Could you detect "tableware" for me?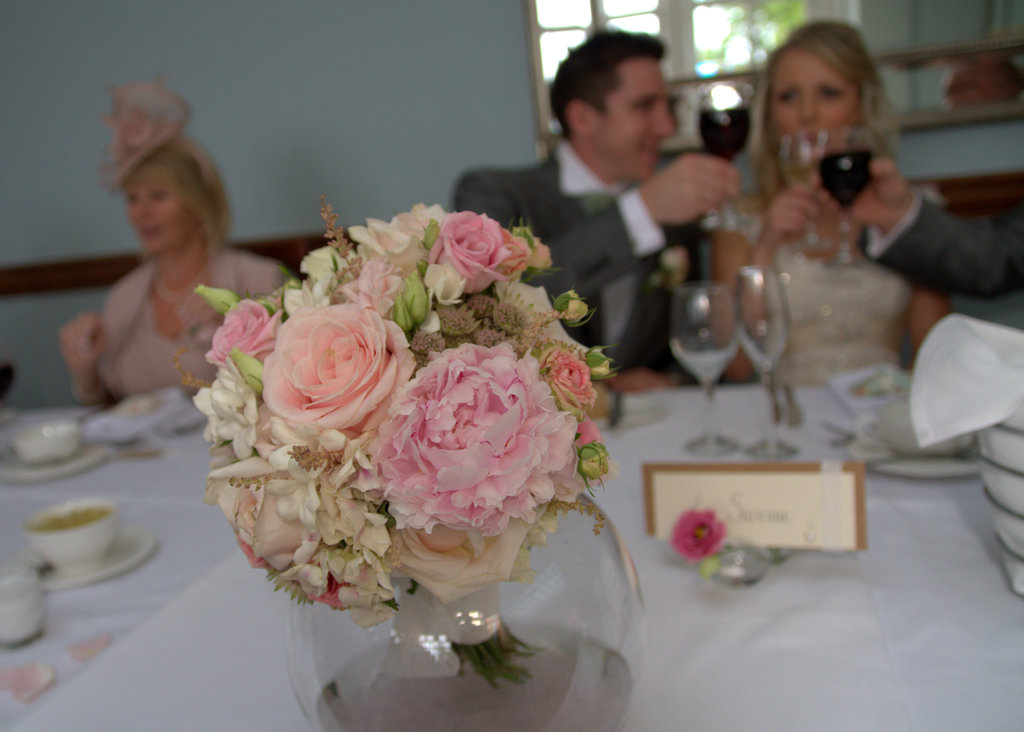
Detection result: bbox(815, 128, 880, 270).
